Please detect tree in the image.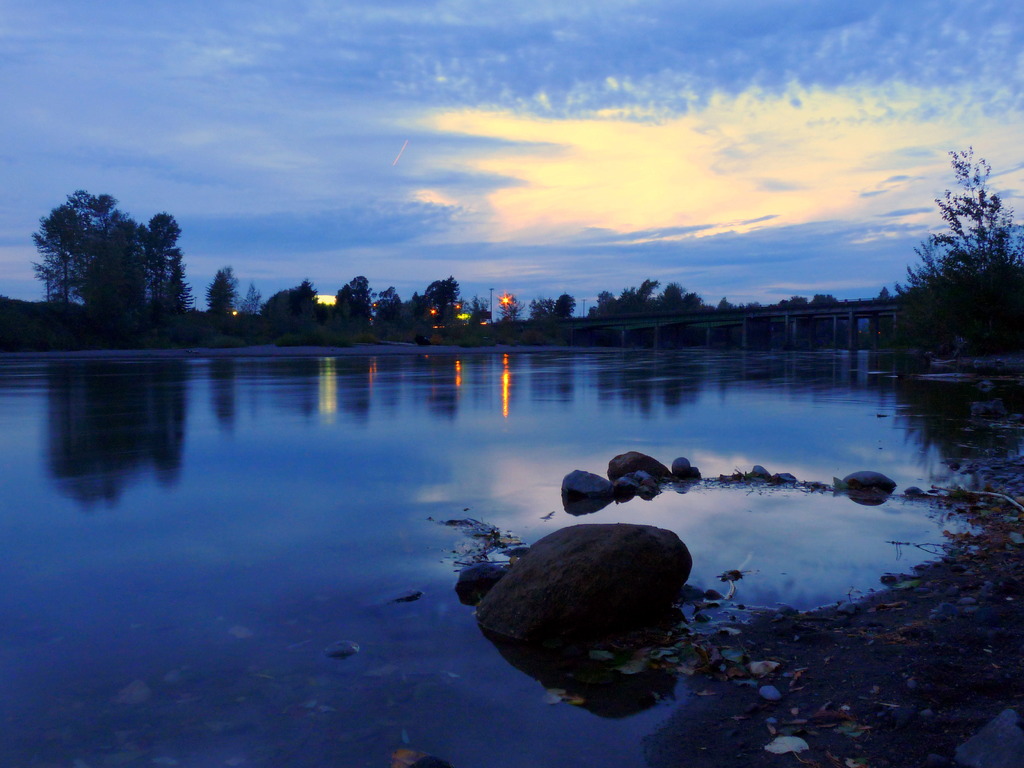
detection(240, 281, 257, 321).
